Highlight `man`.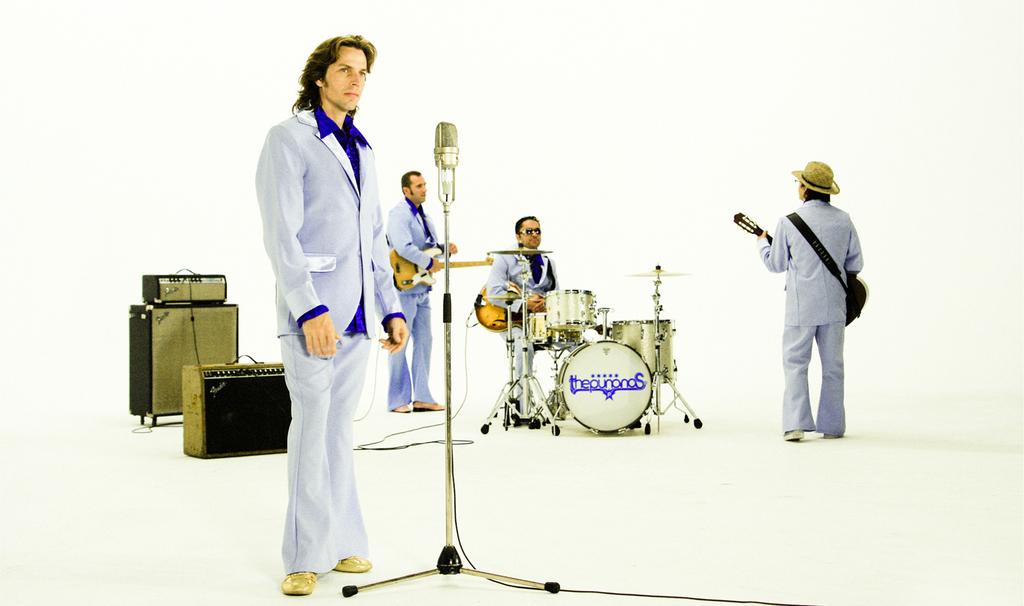
Highlighted region: (243,28,419,596).
